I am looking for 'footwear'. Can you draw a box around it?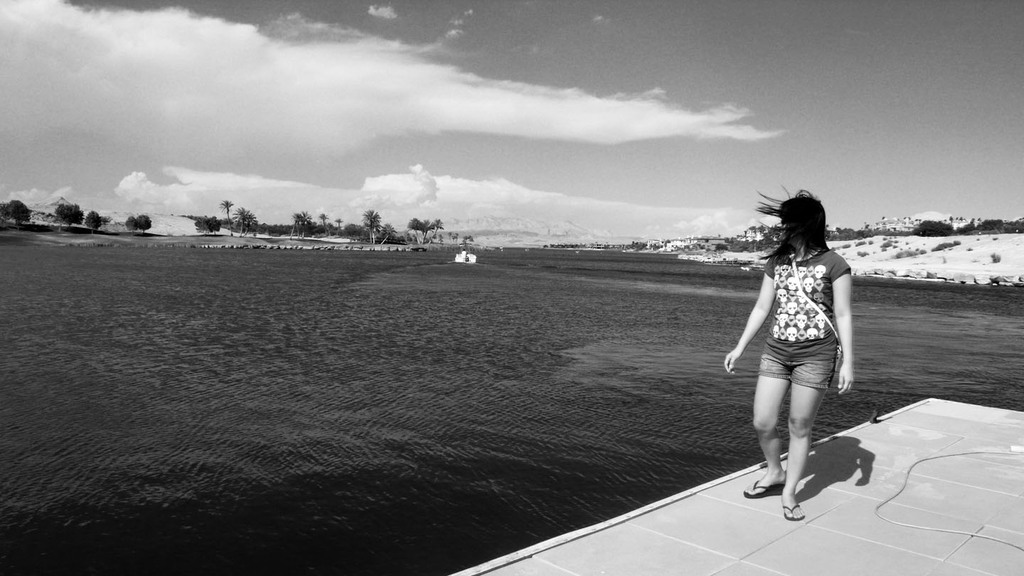
Sure, the bounding box is 745:479:788:498.
